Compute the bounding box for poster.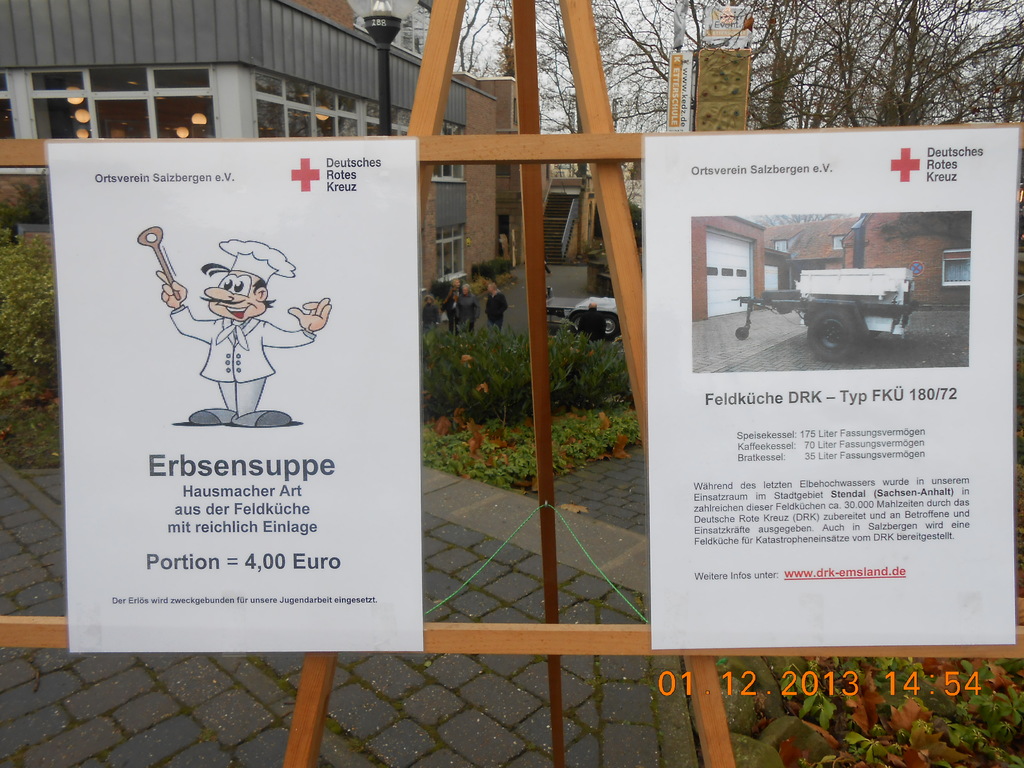
<box>43,140,422,655</box>.
